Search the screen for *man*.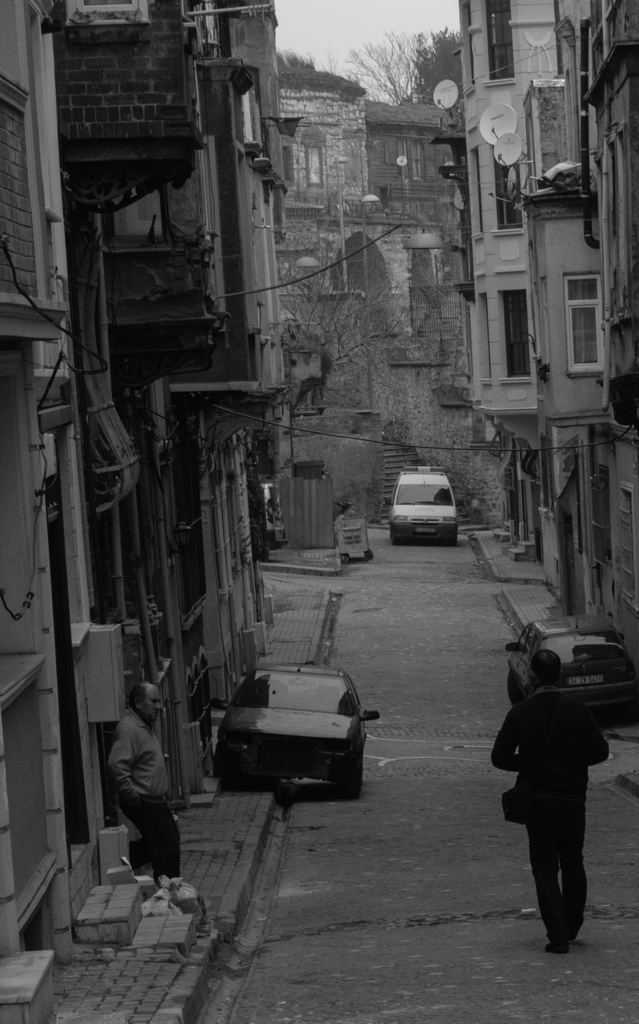
Found at (left=111, top=680, right=180, bottom=874).
